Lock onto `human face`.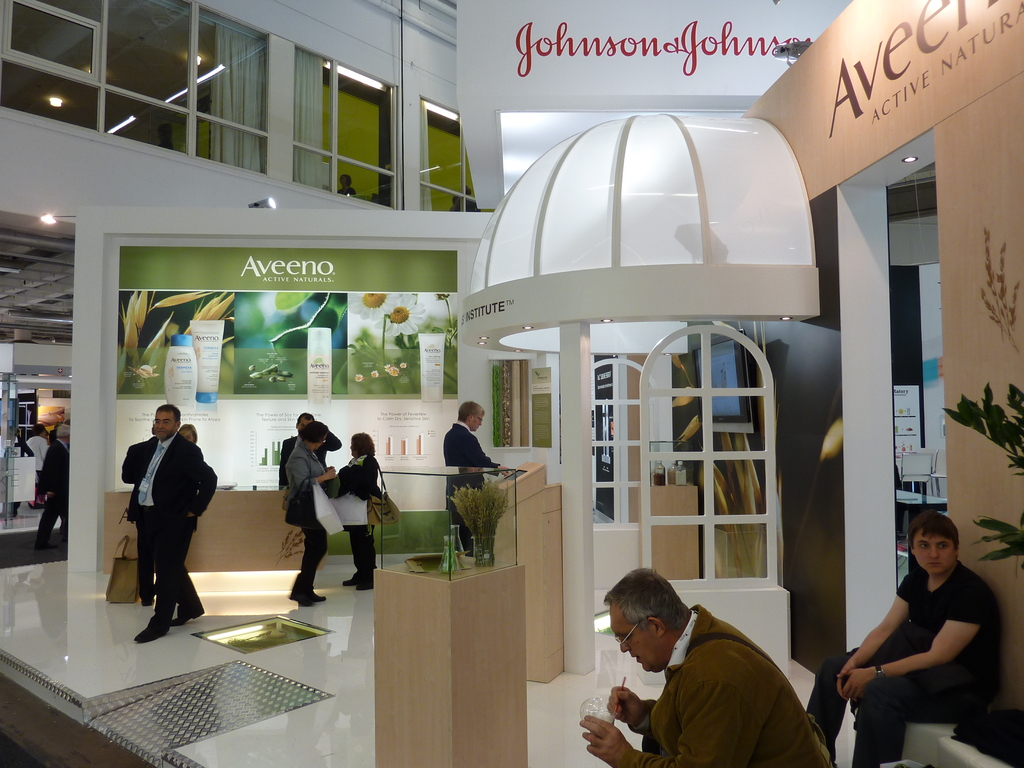
Locked: {"x1": 296, "y1": 415, "x2": 309, "y2": 429}.
